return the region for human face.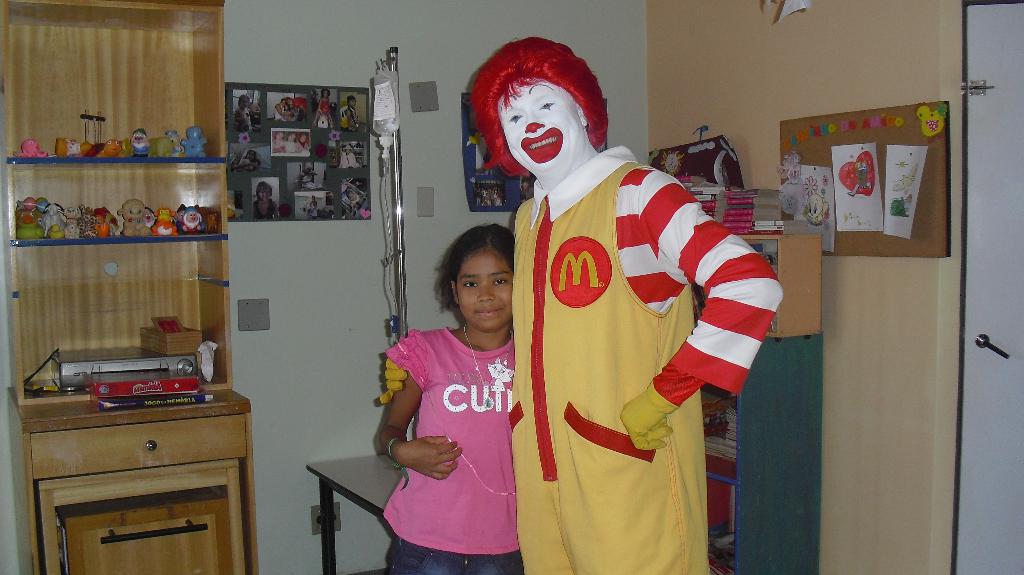
{"left": 490, "top": 74, "right": 576, "bottom": 172}.
